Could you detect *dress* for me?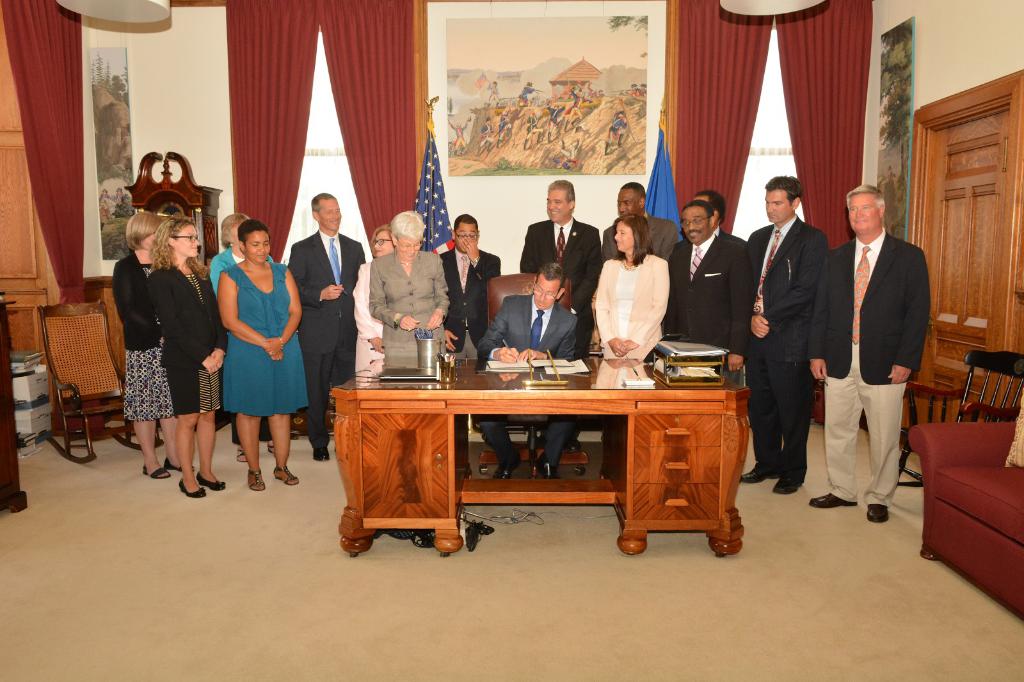
Detection result: detection(610, 264, 634, 336).
